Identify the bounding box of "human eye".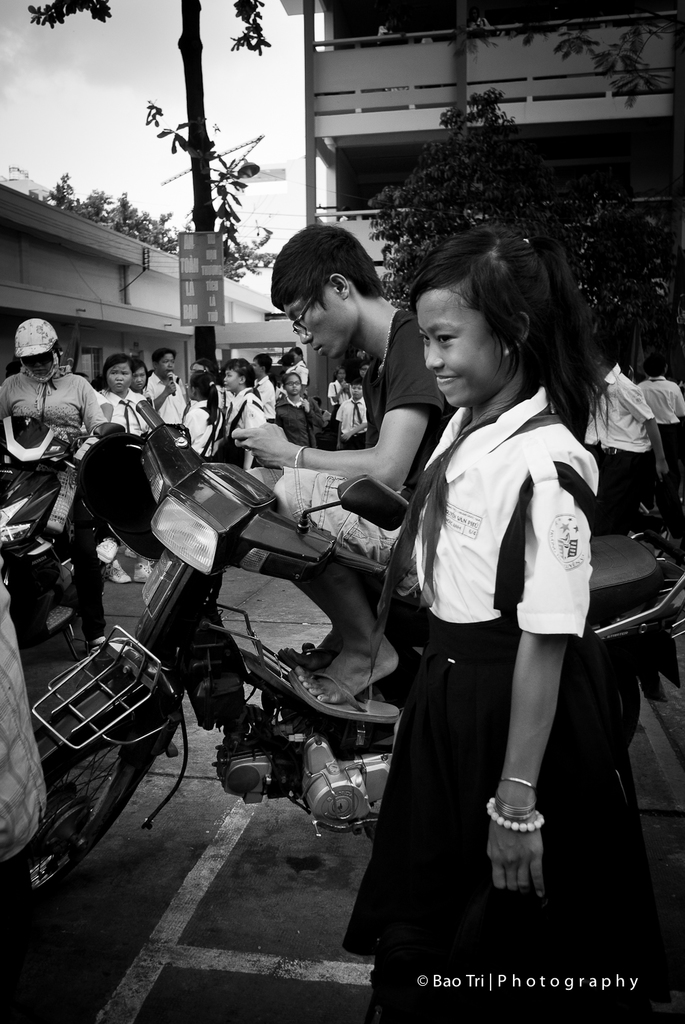
locate(122, 372, 126, 375).
